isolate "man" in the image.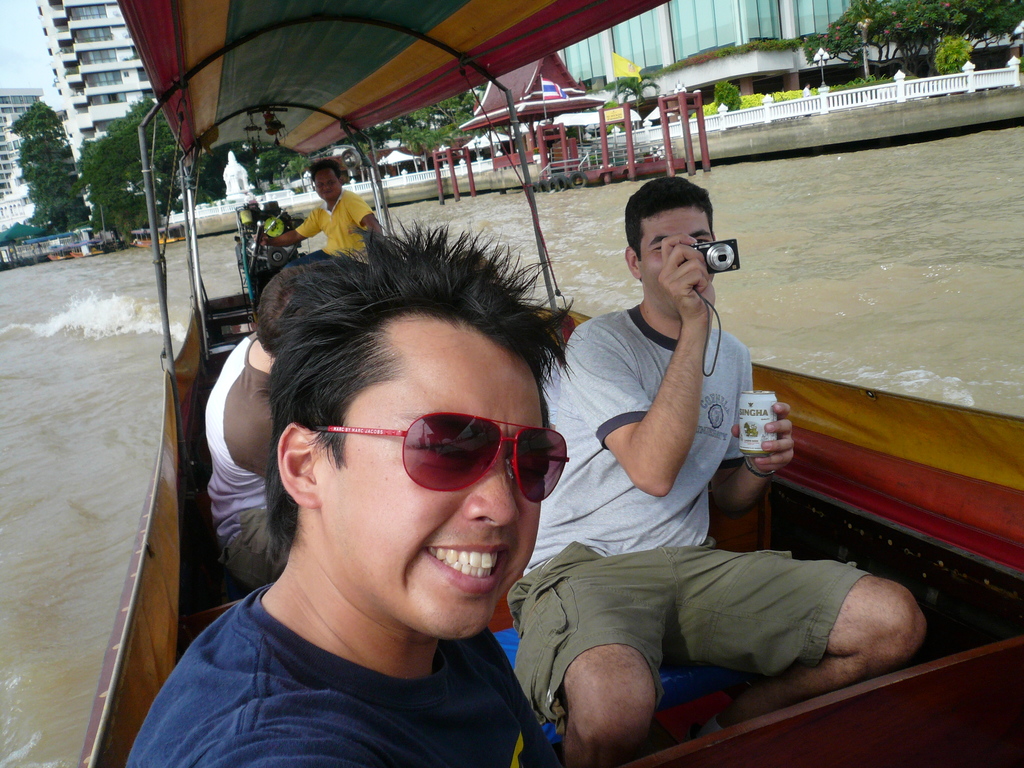
Isolated region: x1=259 y1=163 x2=397 y2=276.
